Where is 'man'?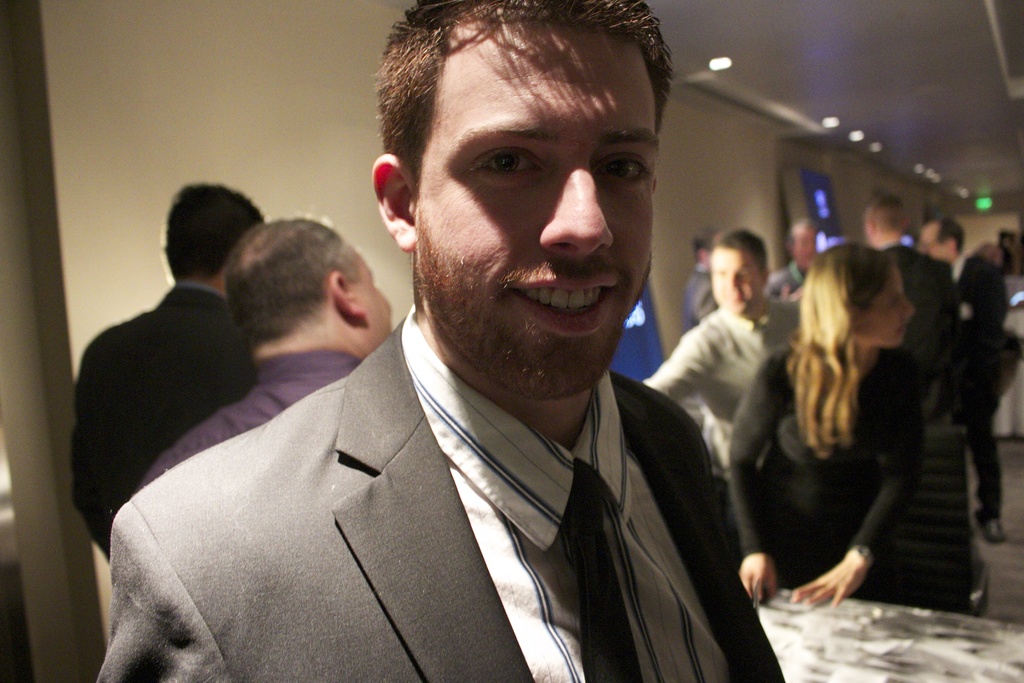
758,217,820,293.
